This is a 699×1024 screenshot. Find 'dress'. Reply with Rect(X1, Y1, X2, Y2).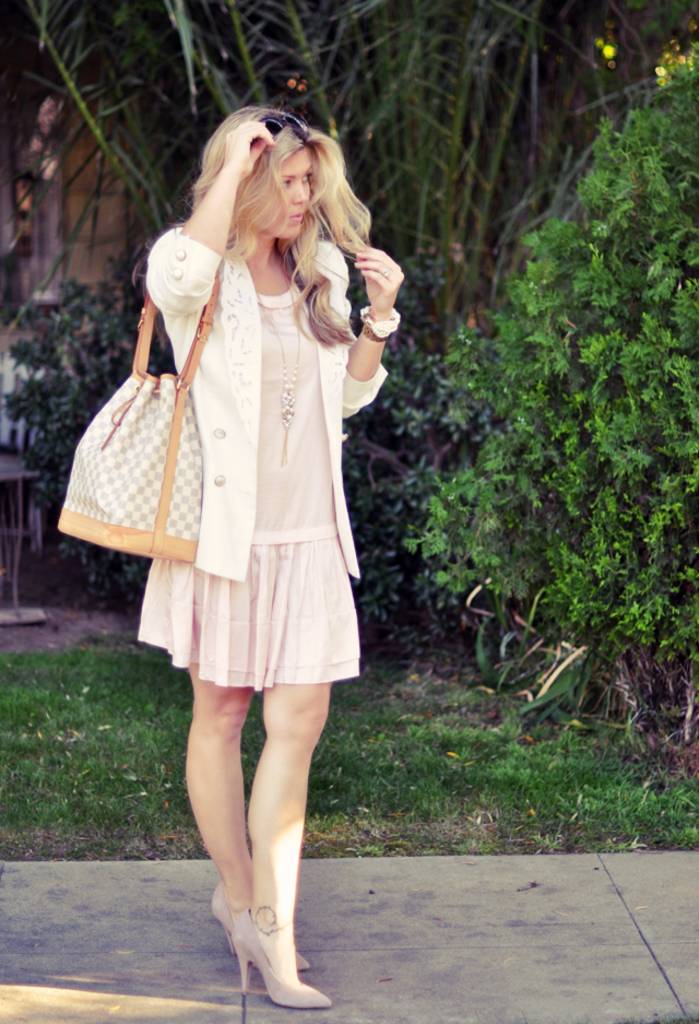
Rect(92, 226, 391, 638).
